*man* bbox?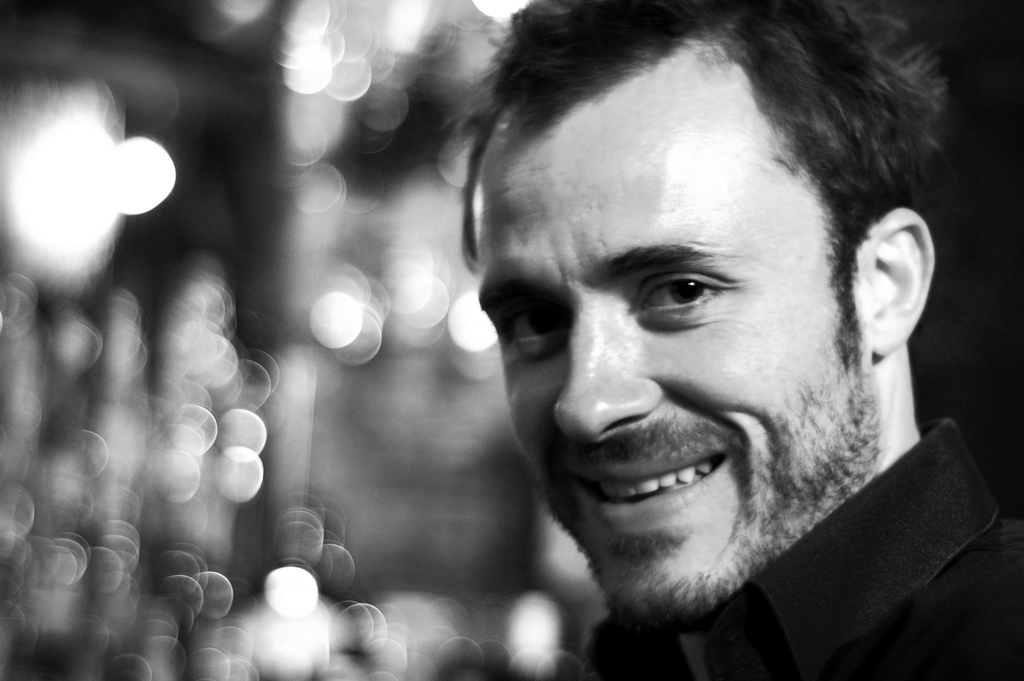
Rect(338, 21, 1023, 672)
